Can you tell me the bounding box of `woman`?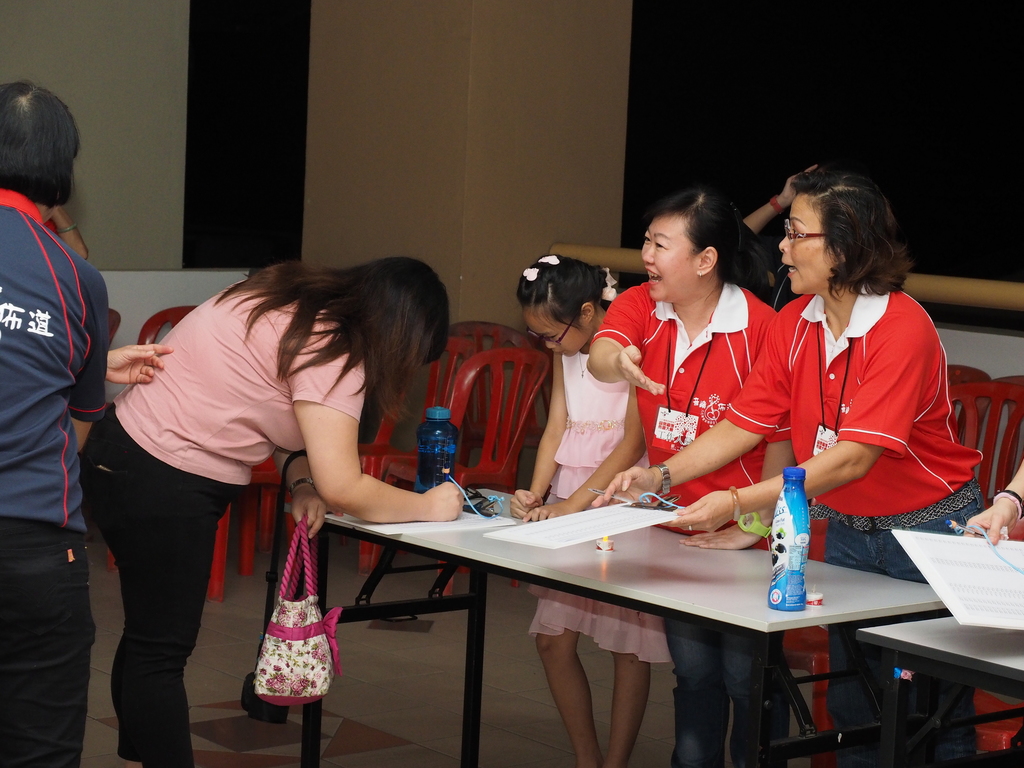
bbox(583, 168, 982, 764).
